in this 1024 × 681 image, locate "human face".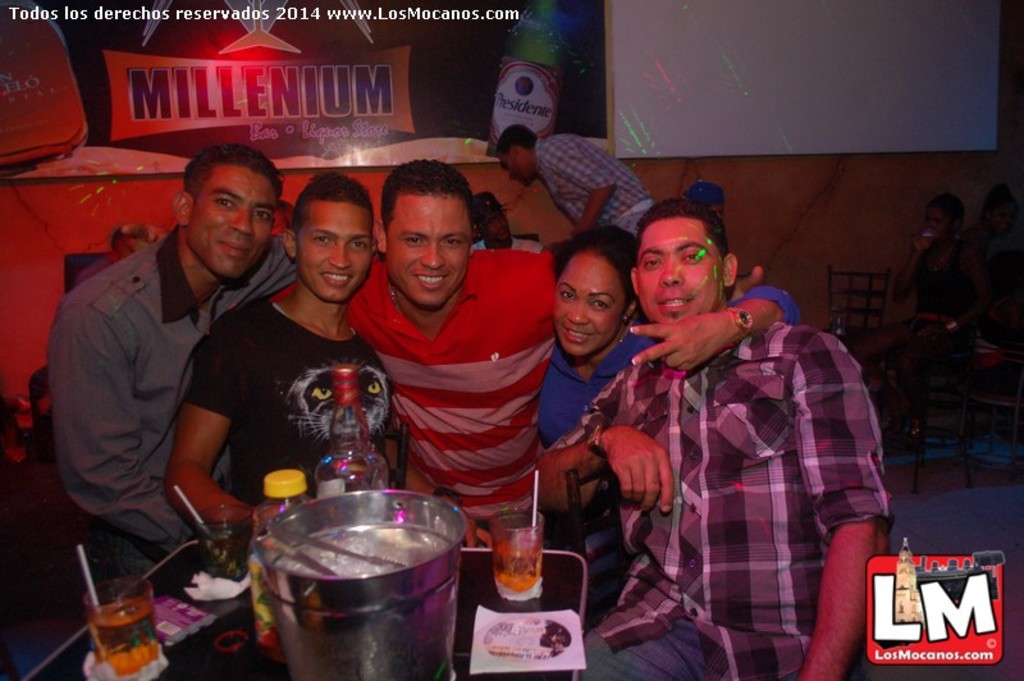
Bounding box: detection(550, 257, 628, 357).
